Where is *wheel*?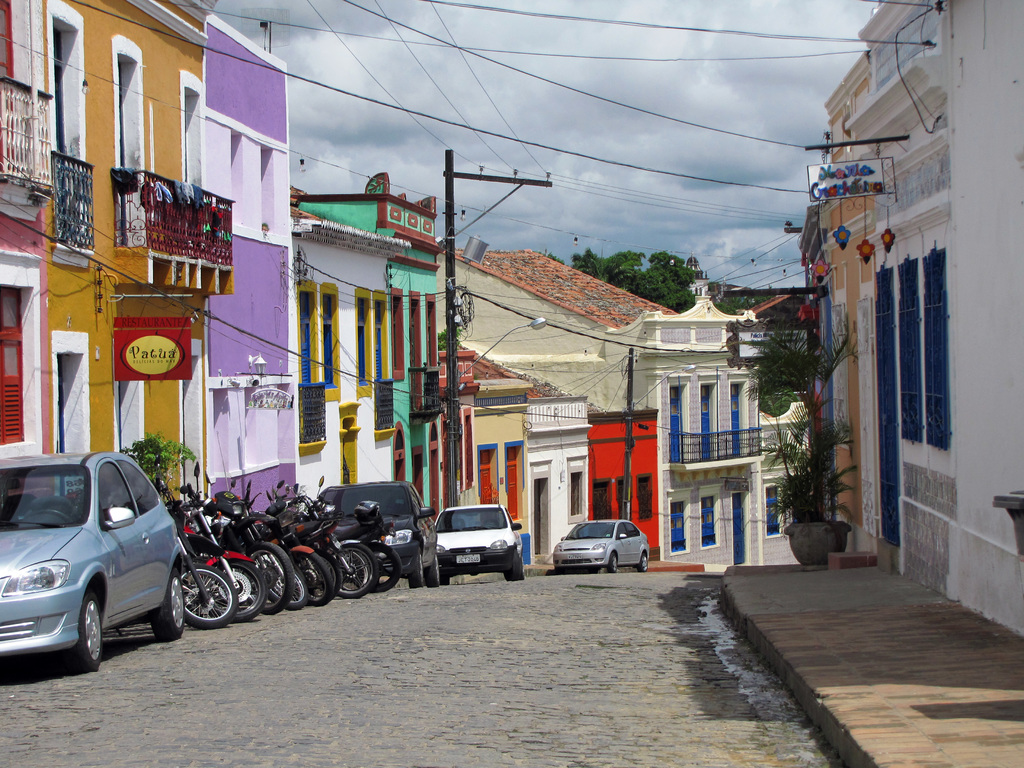
x1=297 y1=547 x2=345 y2=599.
